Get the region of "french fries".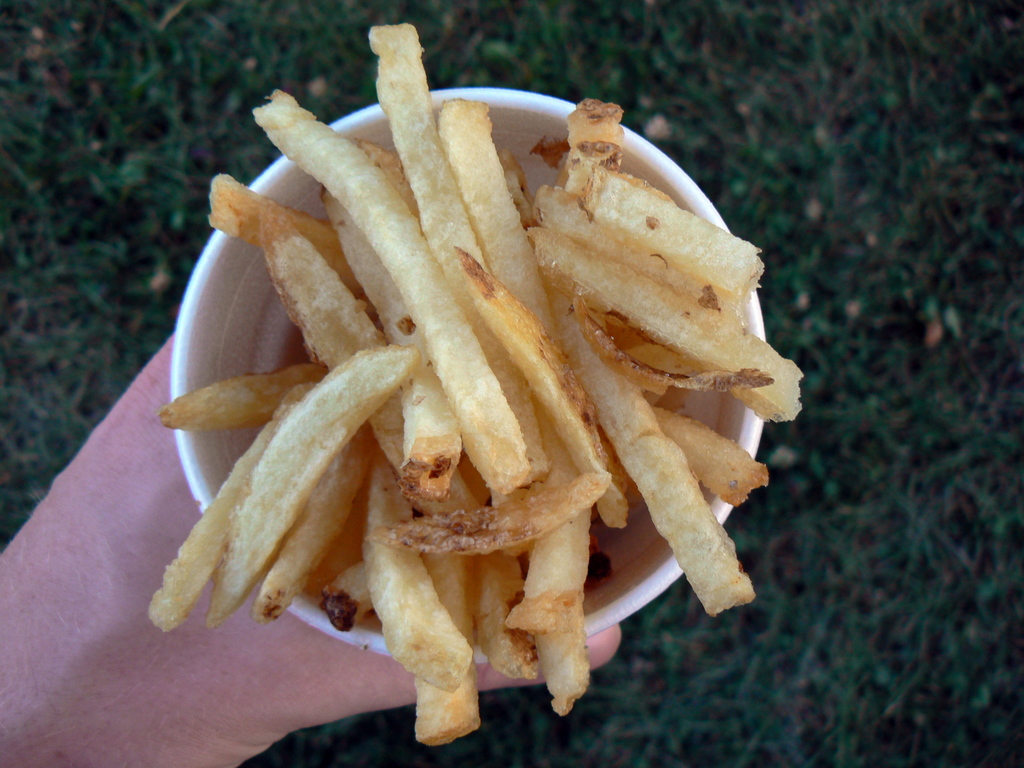
Rect(146, 379, 333, 629).
